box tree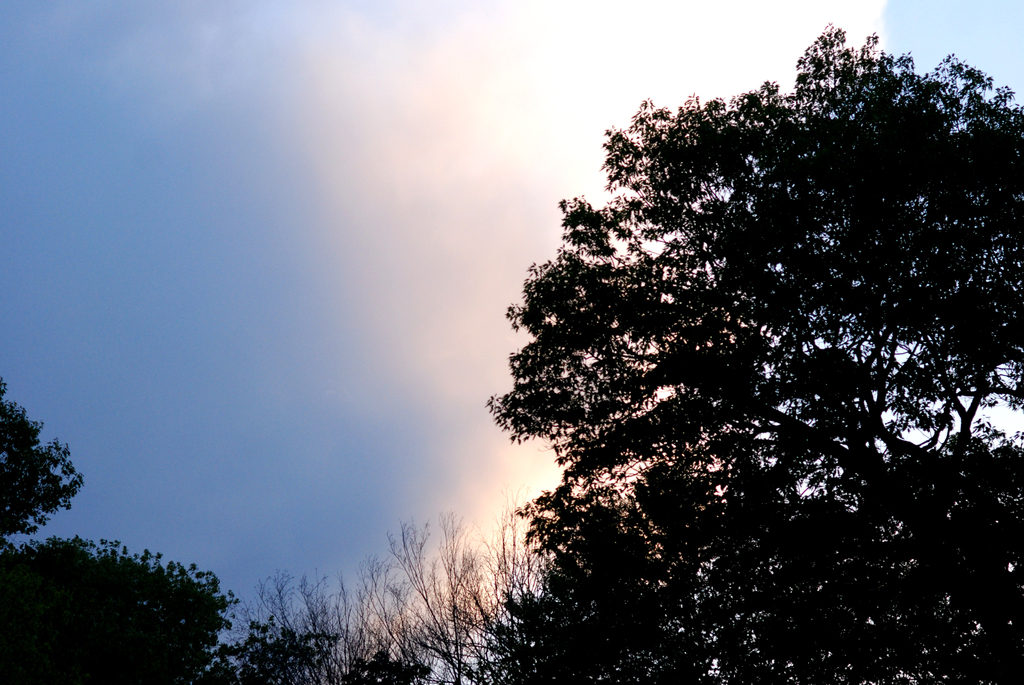
rect(0, 367, 88, 537)
